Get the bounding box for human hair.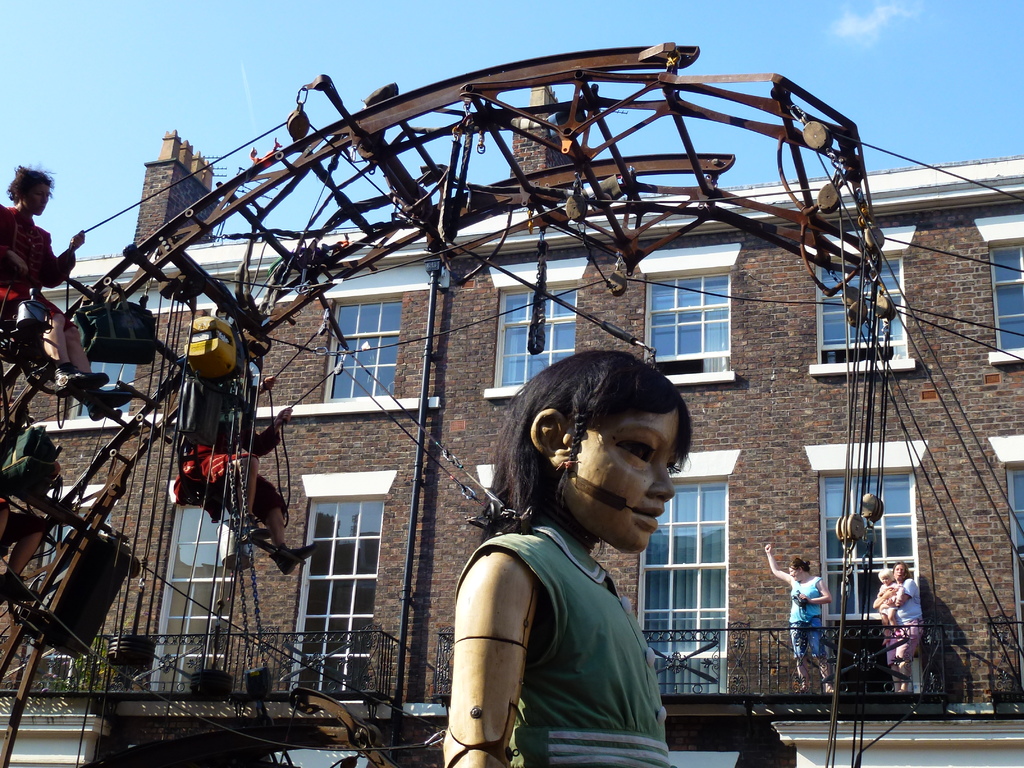
x1=893, y1=559, x2=909, y2=575.
